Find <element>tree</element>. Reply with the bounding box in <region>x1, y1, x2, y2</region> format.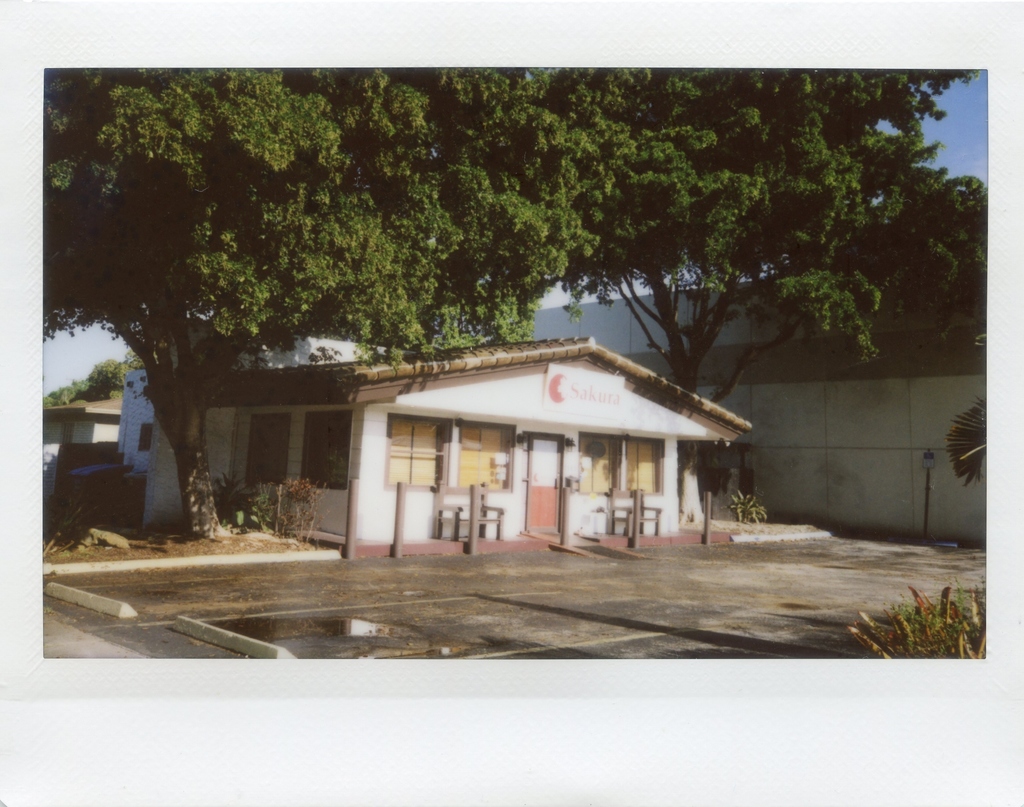
<region>534, 63, 989, 410</region>.
